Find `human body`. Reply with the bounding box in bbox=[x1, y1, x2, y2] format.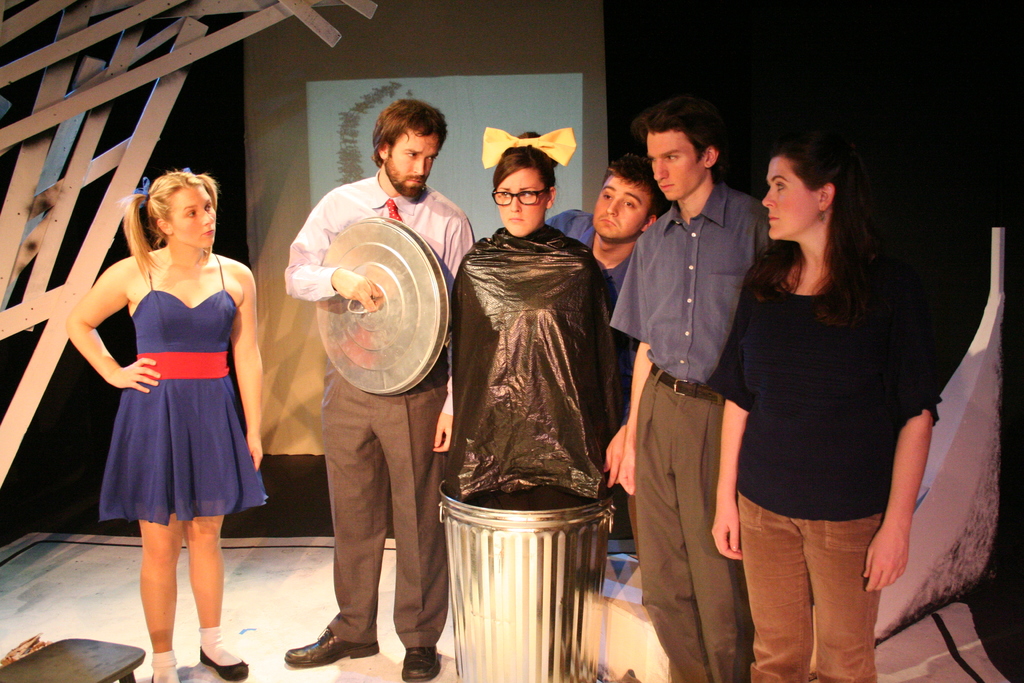
bbox=[283, 174, 472, 682].
